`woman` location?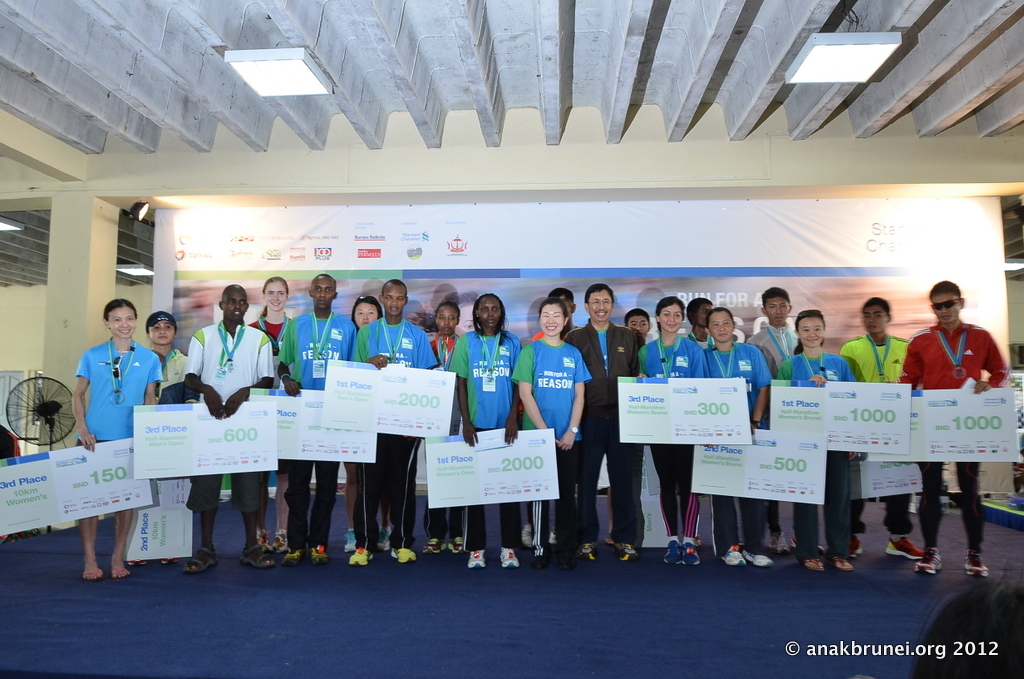
Rect(635, 296, 709, 564)
